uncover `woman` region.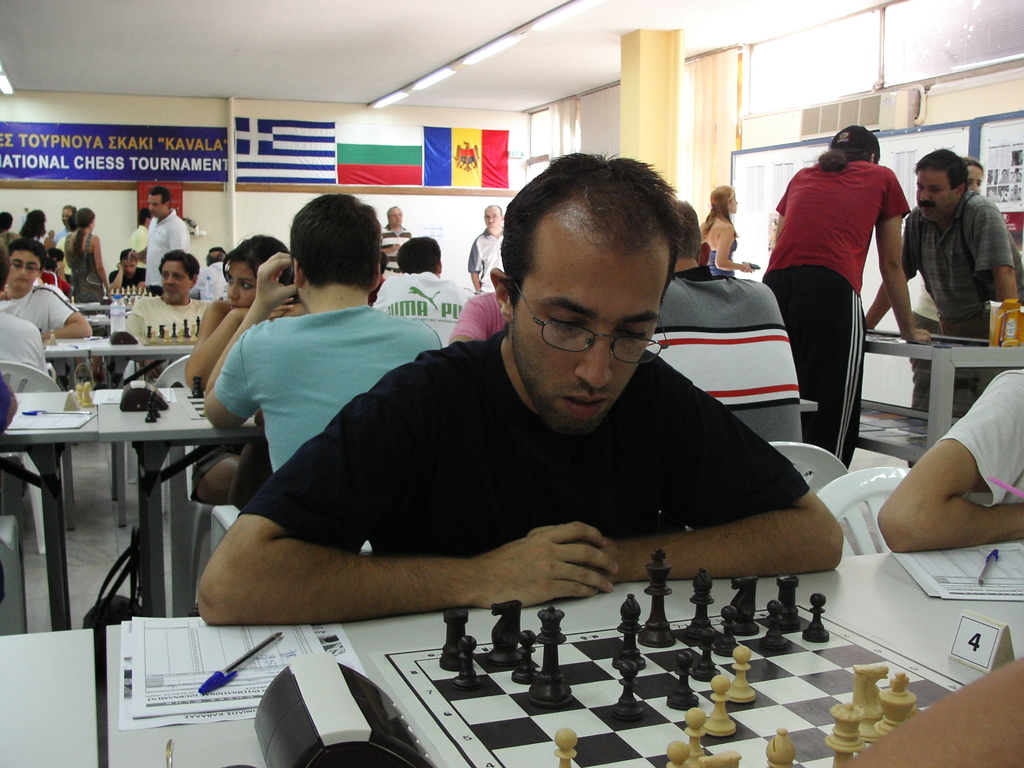
Uncovered: {"left": 769, "top": 129, "right": 911, "bottom": 434}.
